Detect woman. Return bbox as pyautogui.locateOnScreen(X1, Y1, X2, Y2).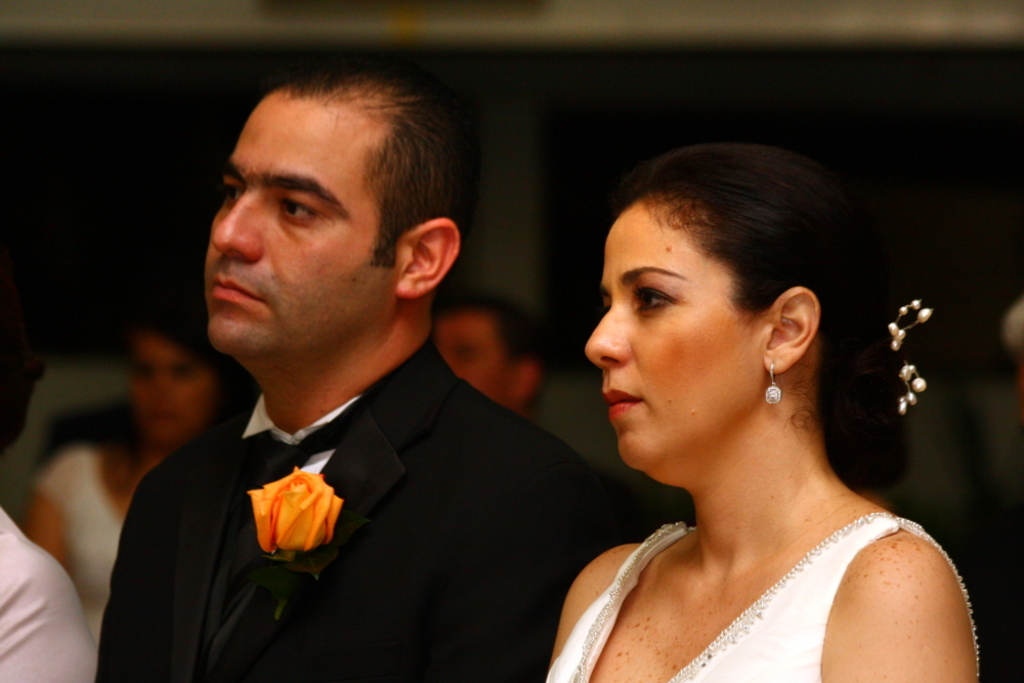
pyautogui.locateOnScreen(542, 146, 981, 681).
